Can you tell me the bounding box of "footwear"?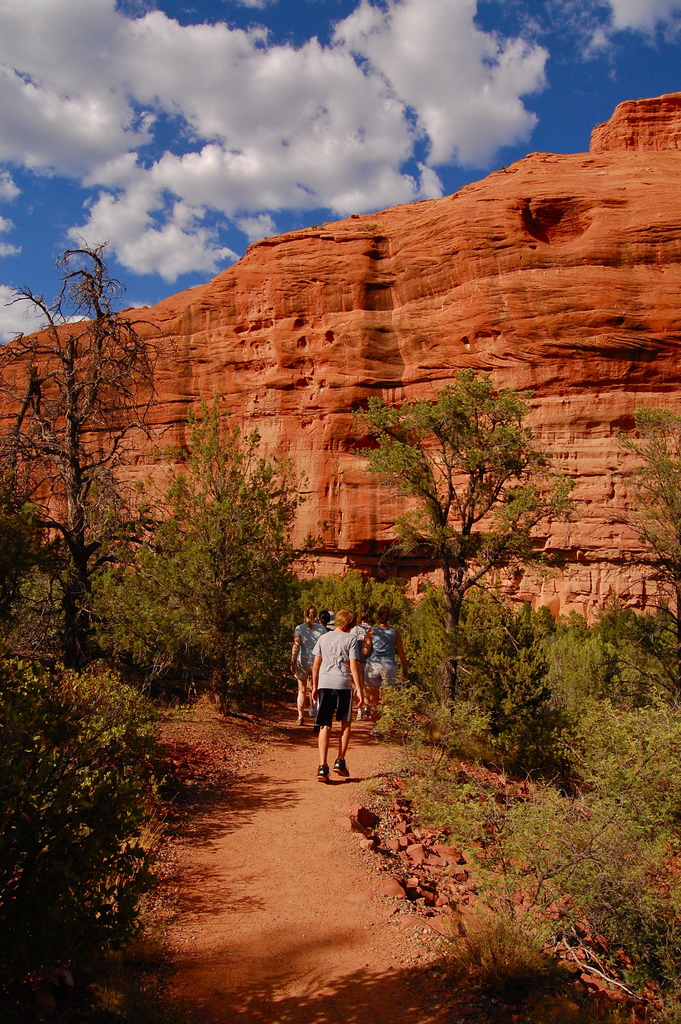
(left=332, top=760, right=353, bottom=776).
